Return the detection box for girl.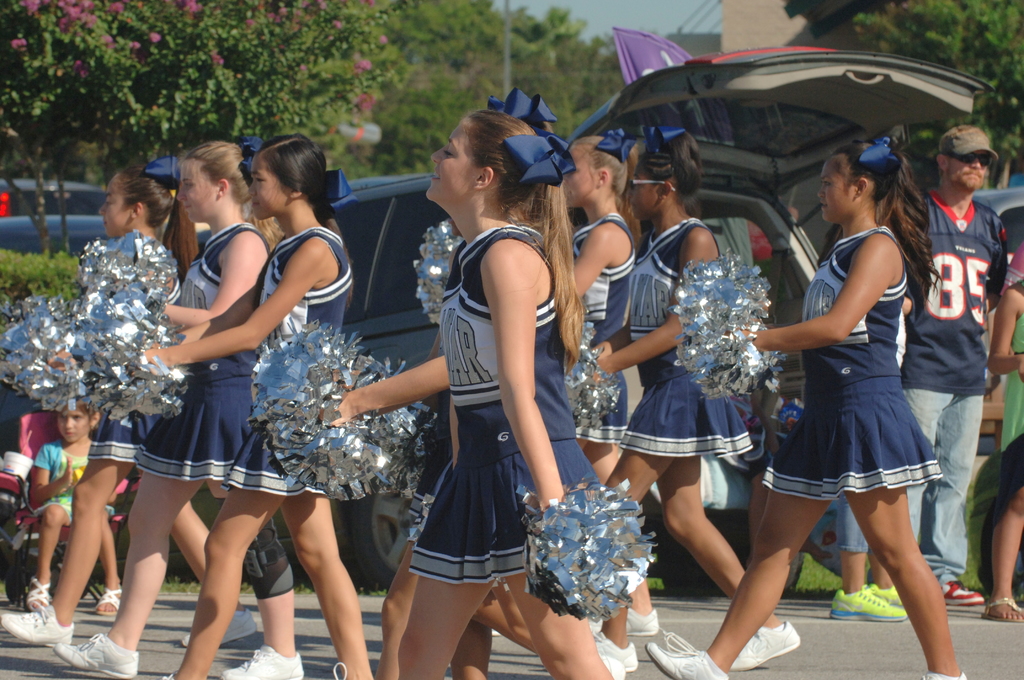
126:135:371:679.
